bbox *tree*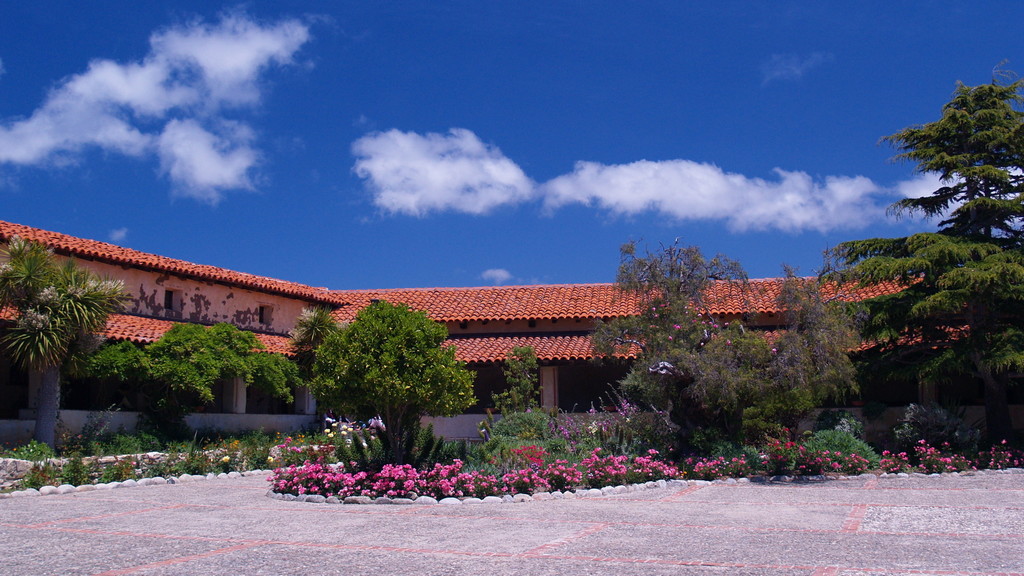
select_region(307, 294, 472, 451)
